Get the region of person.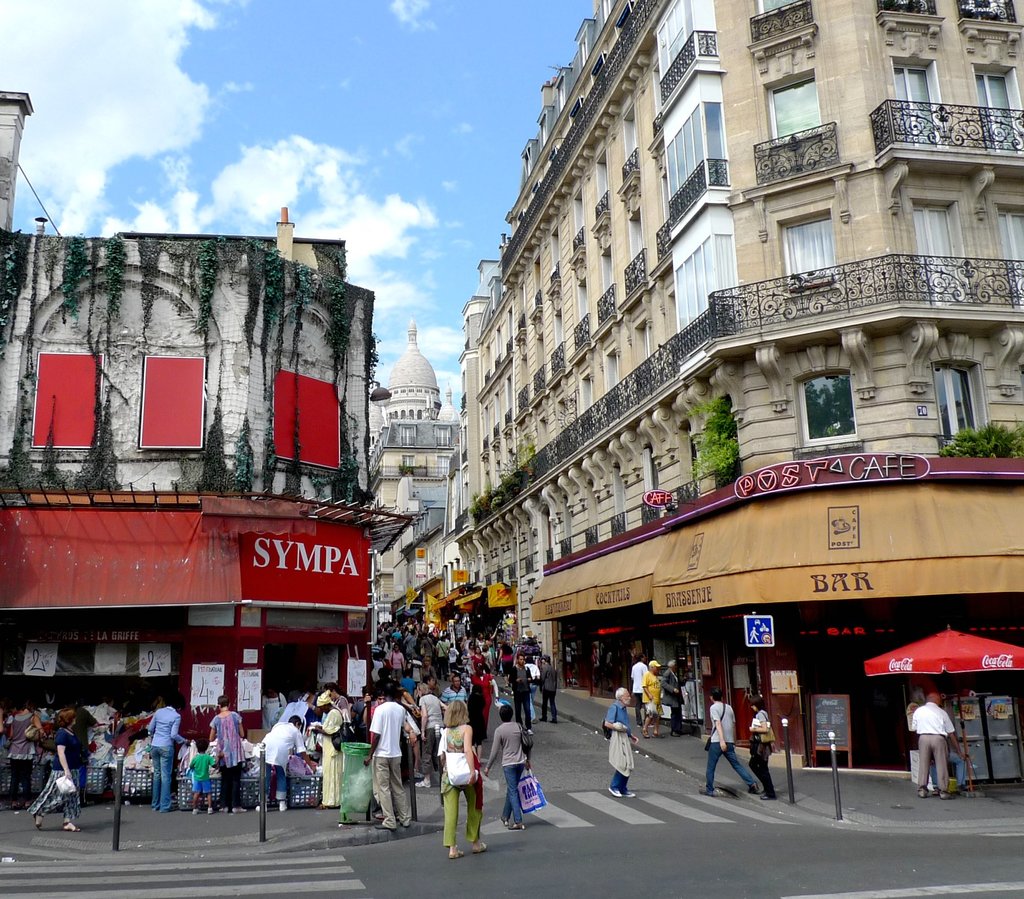
pyautogui.locateOnScreen(659, 658, 684, 729).
